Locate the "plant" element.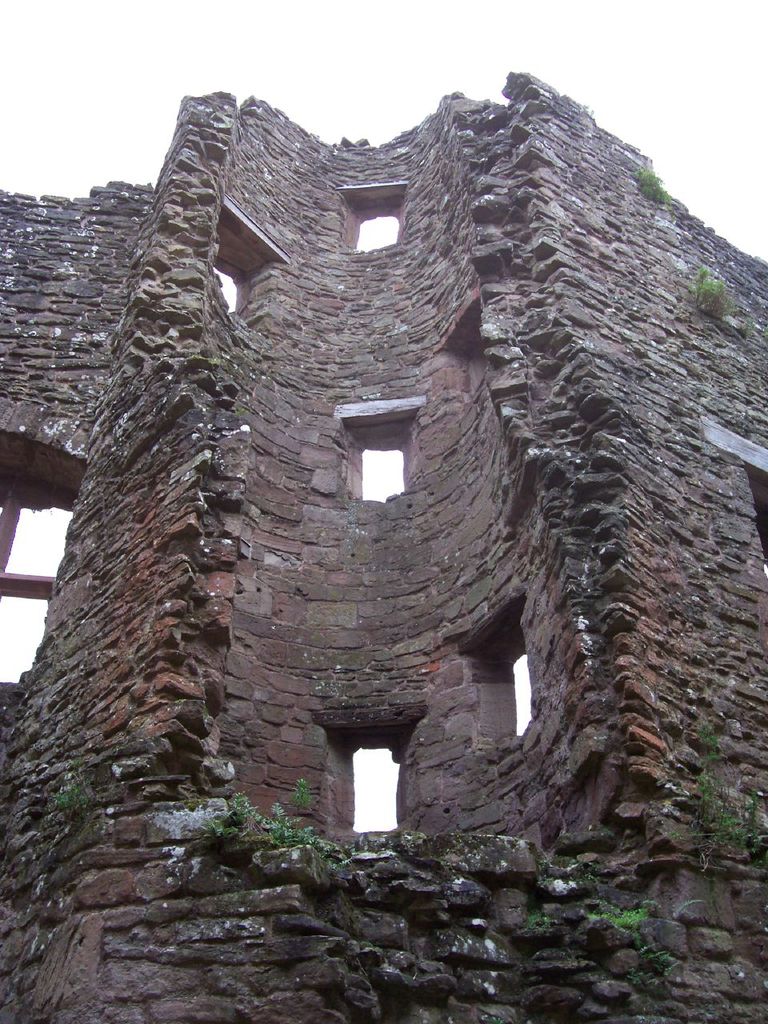
Element bbox: <bbox>687, 258, 730, 339</bbox>.
